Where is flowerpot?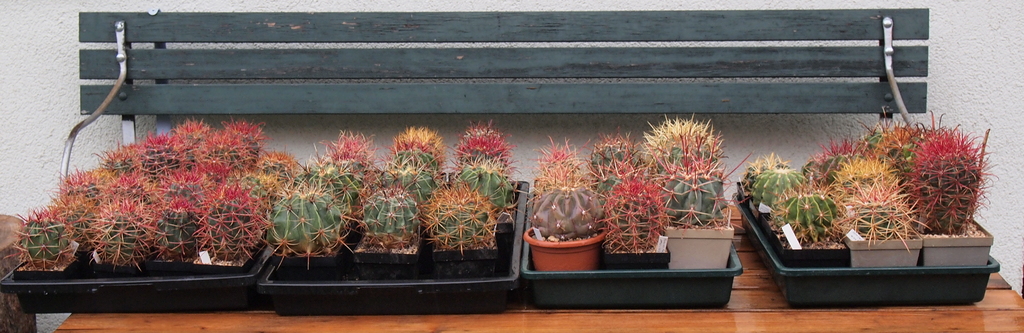
crop(524, 229, 606, 271).
